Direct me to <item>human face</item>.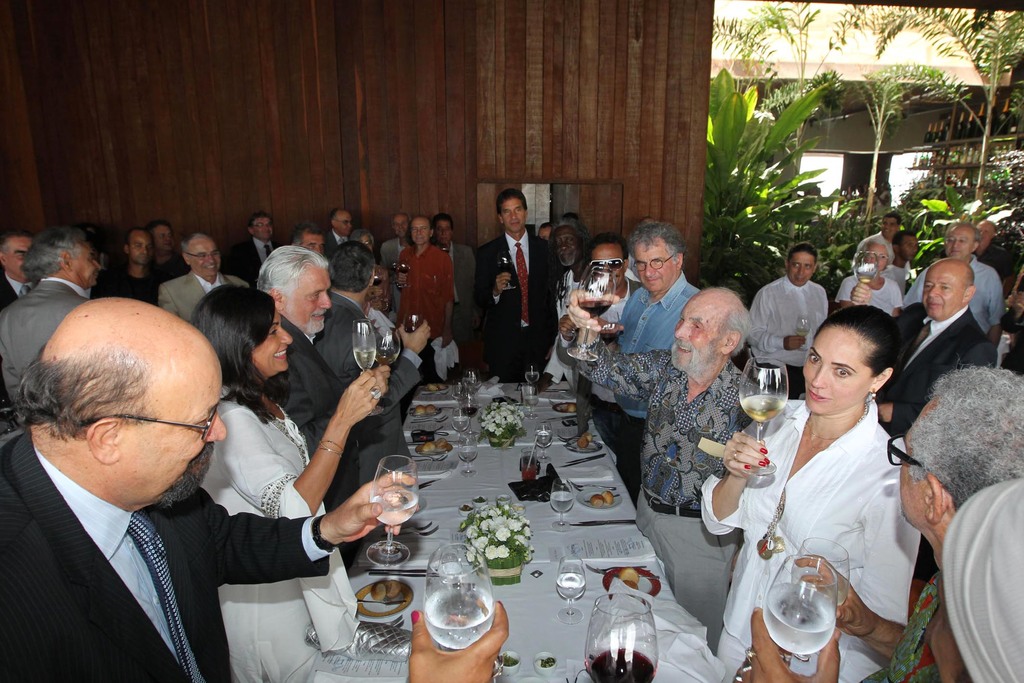
Direction: {"x1": 131, "y1": 235, "x2": 155, "y2": 268}.
